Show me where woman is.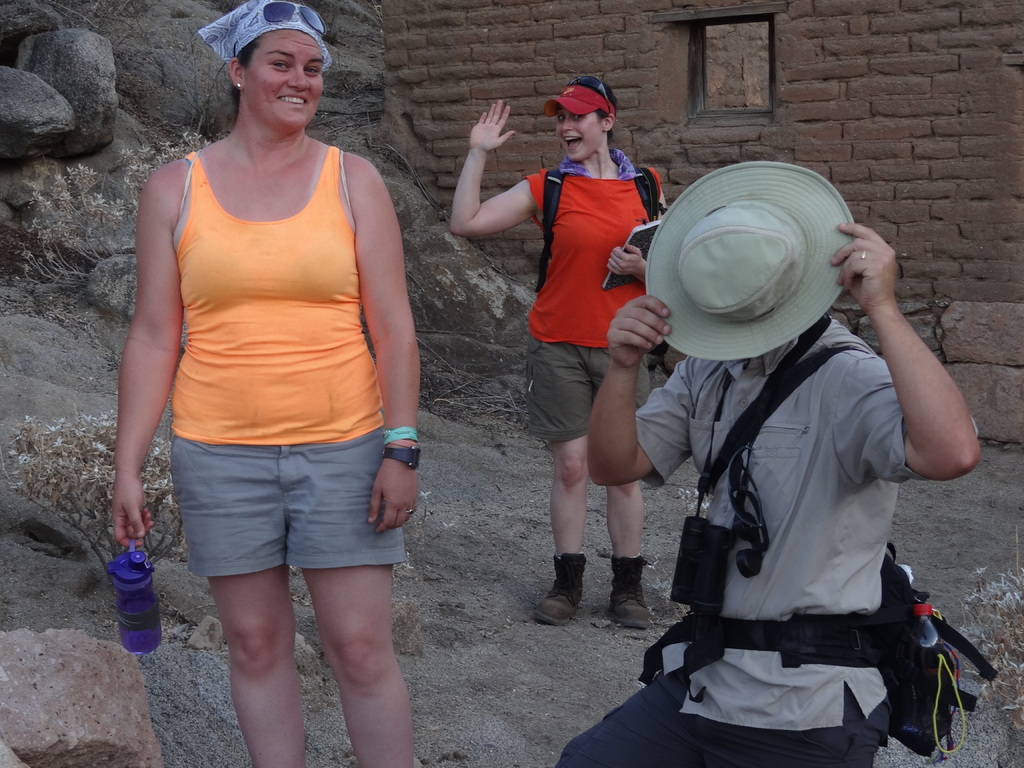
woman is at 93 0 449 747.
